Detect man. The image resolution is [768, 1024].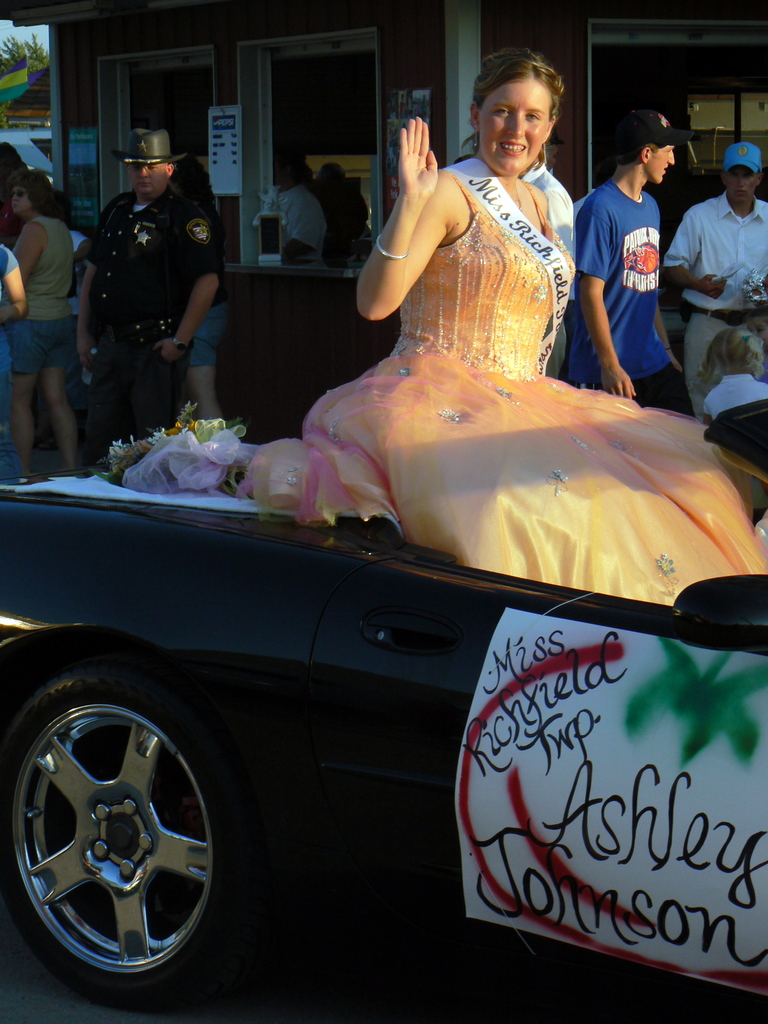
left=582, top=118, right=696, bottom=377.
